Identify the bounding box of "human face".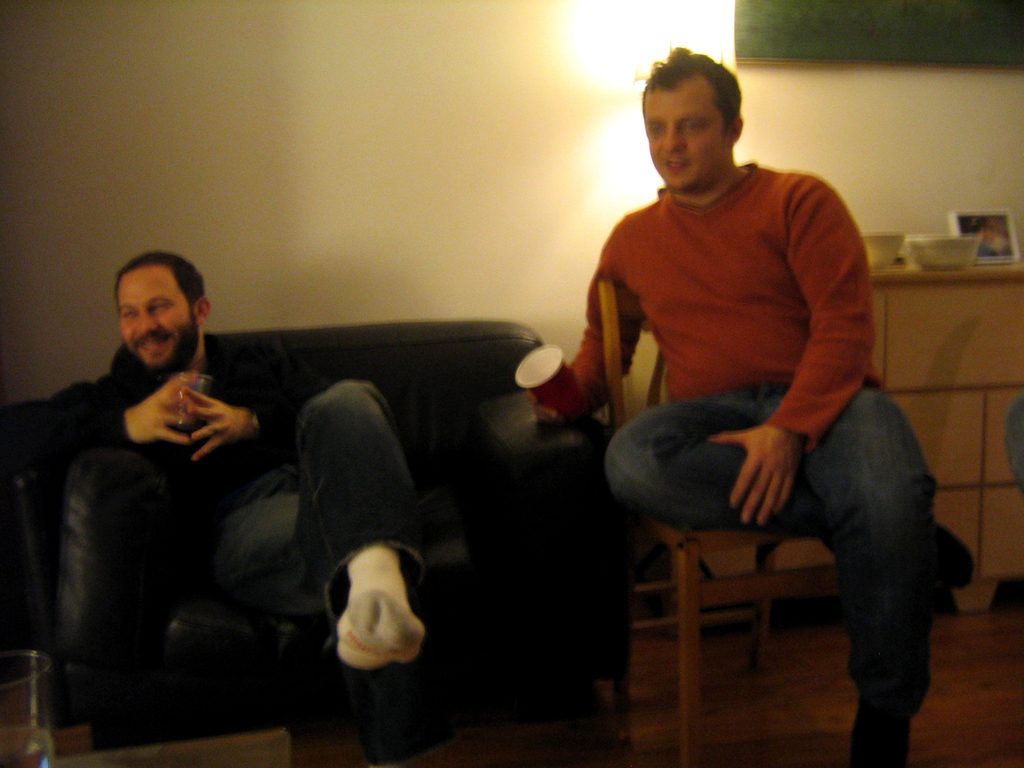
x1=643, y1=84, x2=728, y2=190.
